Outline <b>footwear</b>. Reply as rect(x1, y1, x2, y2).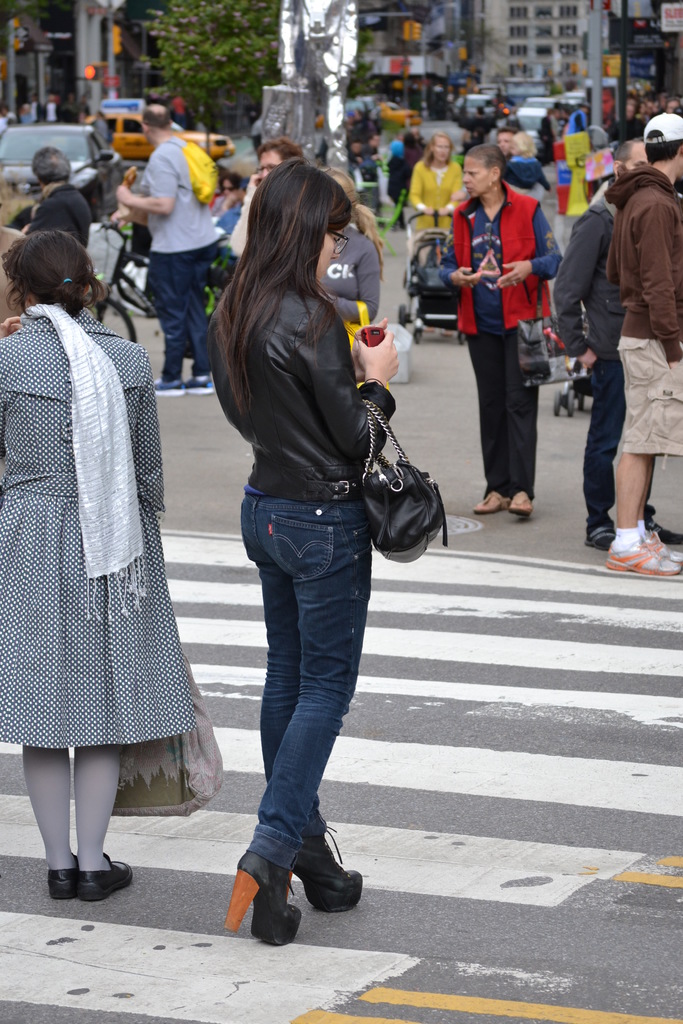
rect(75, 847, 135, 903).
